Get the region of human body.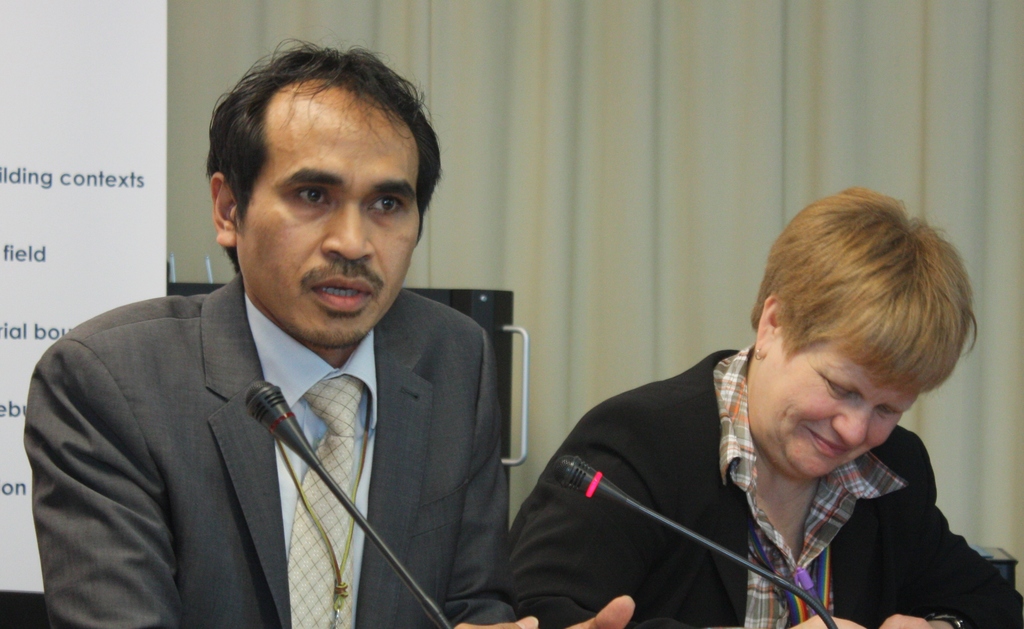
x1=496, y1=217, x2=997, y2=622.
